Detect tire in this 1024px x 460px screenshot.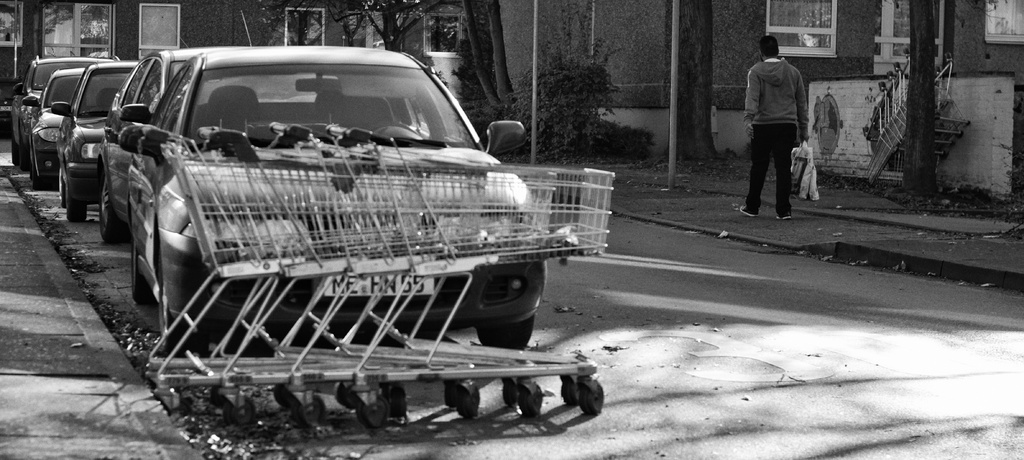
Detection: 481 305 536 353.
